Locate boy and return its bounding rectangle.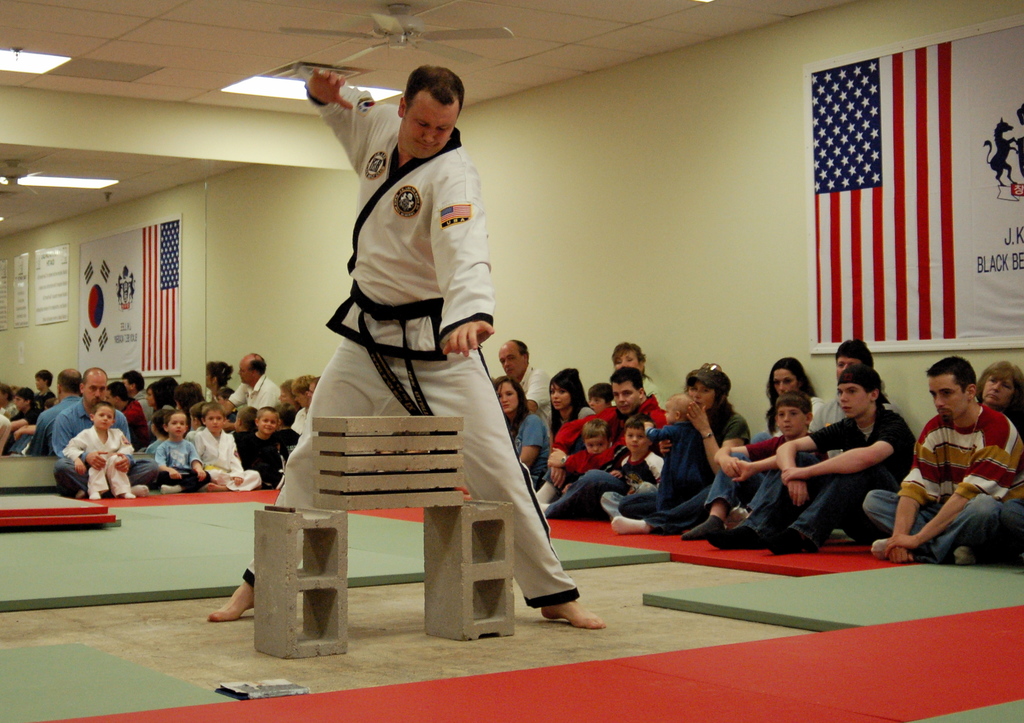
[708, 367, 916, 558].
